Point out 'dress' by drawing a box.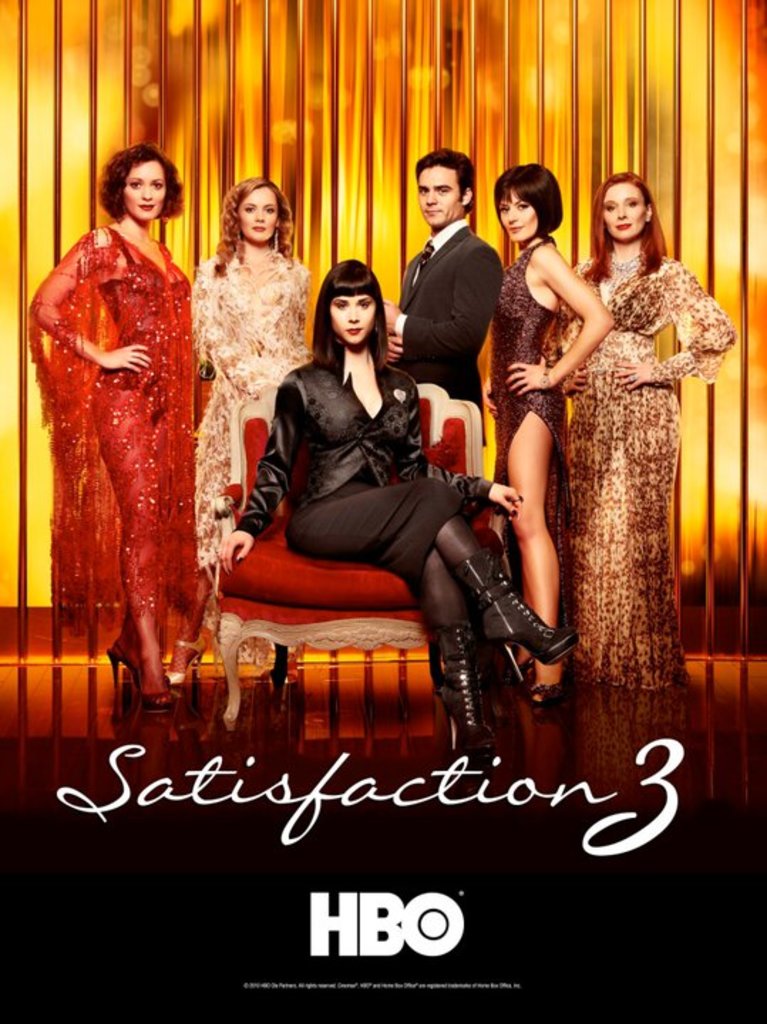
(x1=18, y1=219, x2=194, y2=658).
